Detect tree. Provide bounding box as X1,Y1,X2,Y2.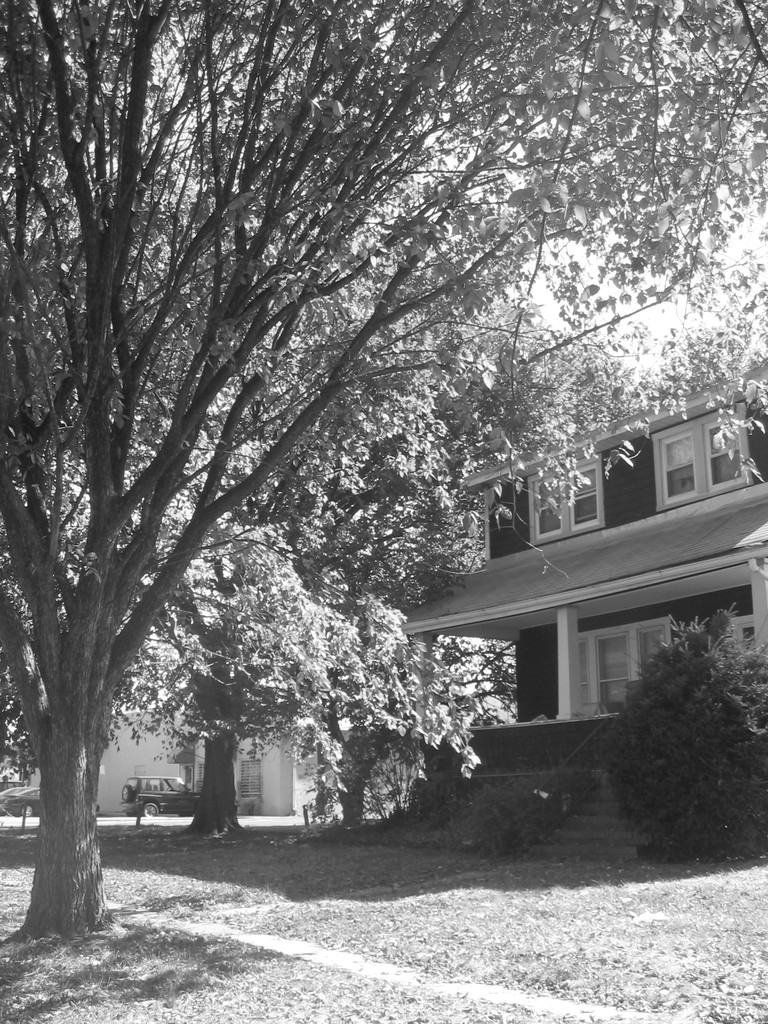
157,302,675,819.
